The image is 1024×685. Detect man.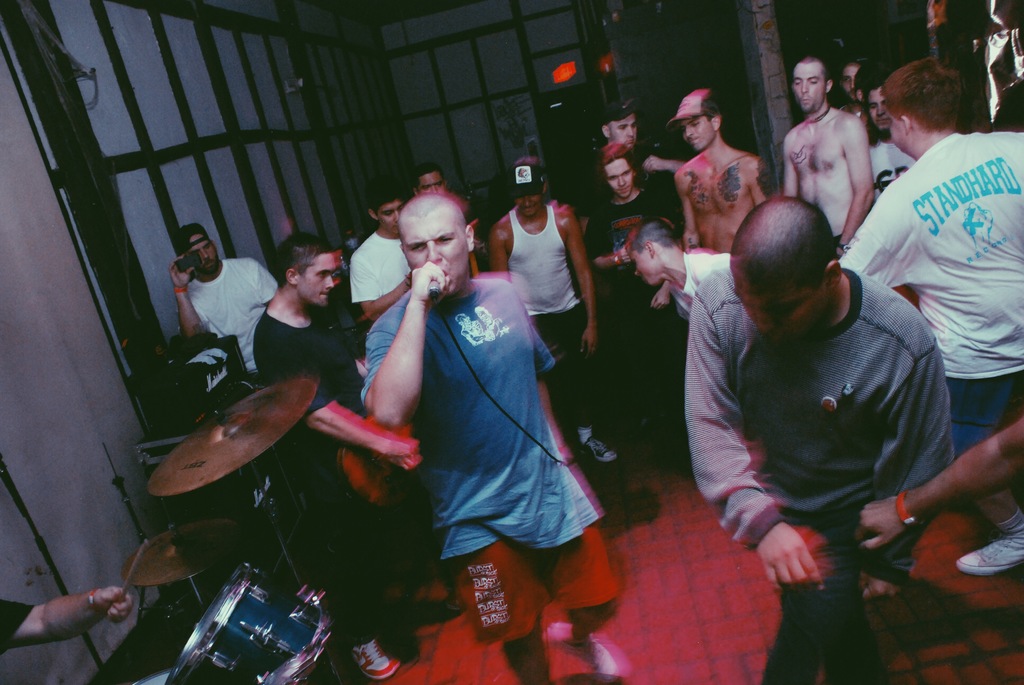
Detection: (684, 194, 957, 684).
